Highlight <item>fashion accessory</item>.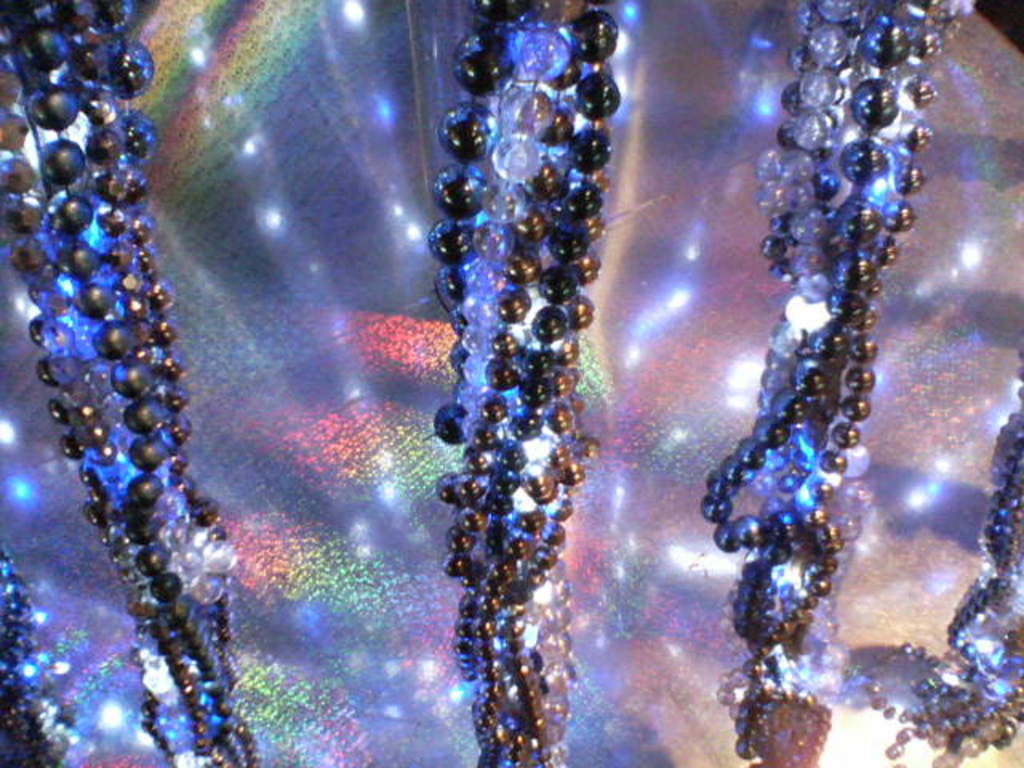
Highlighted region: <box>0,554,75,757</box>.
